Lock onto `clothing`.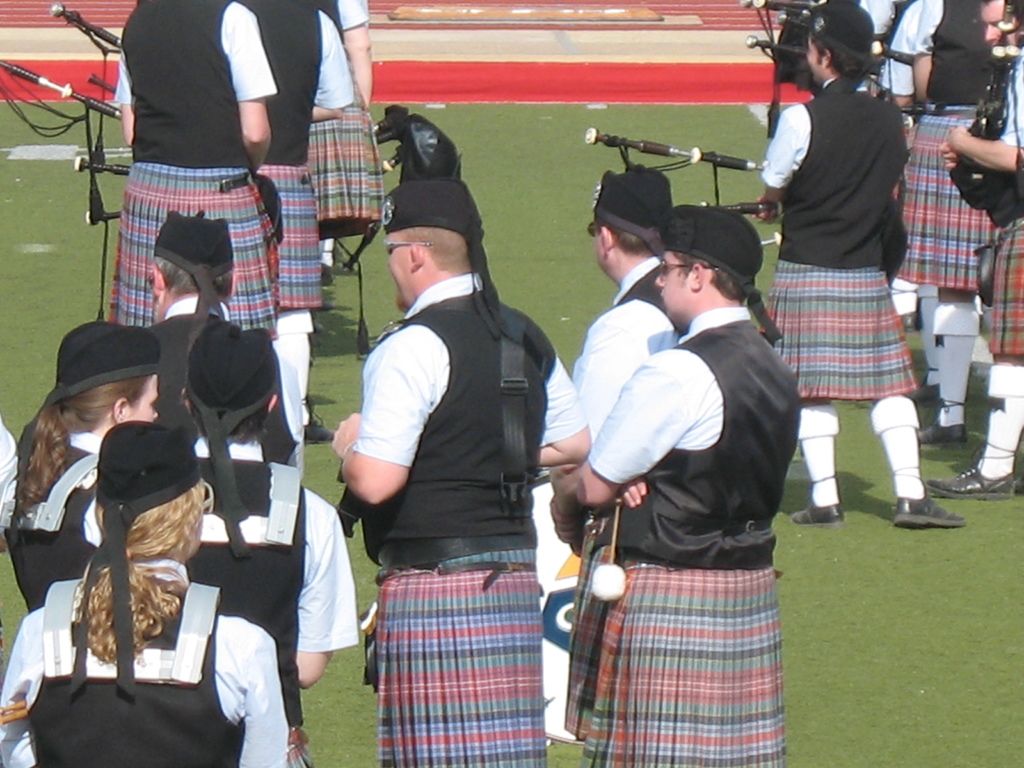
Locked: box=[895, 0, 997, 298].
